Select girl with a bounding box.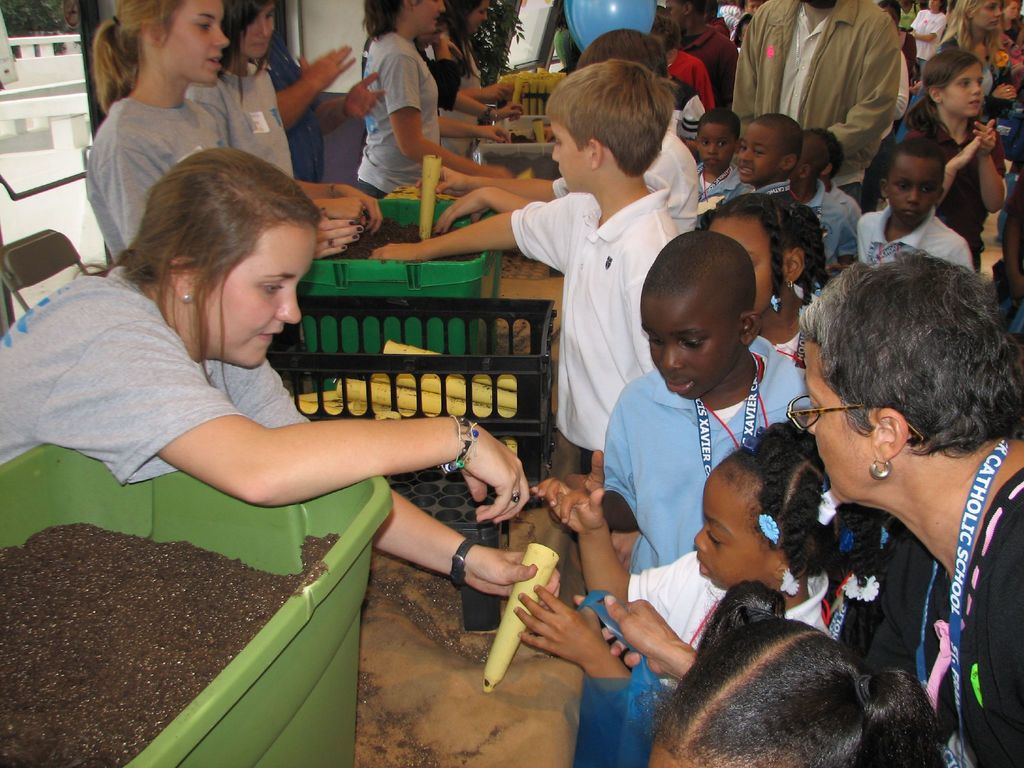
x1=694, y1=191, x2=825, y2=380.
